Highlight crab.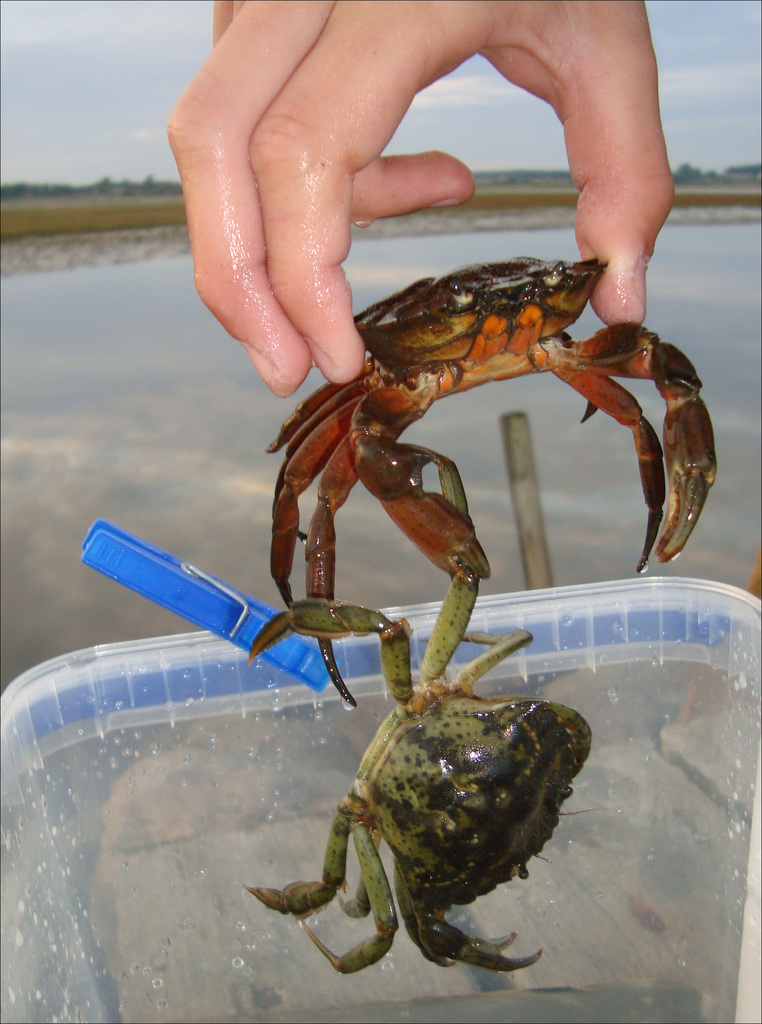
Highlighted region: locate(225, 445, 600, 981).
